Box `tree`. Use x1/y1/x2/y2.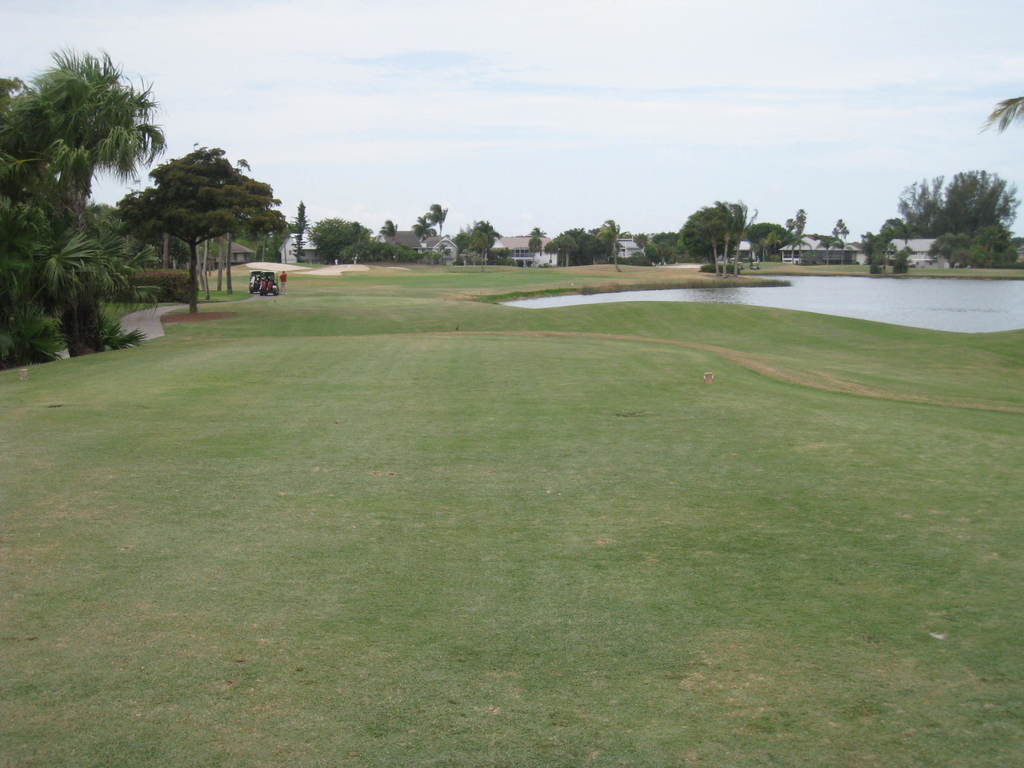
380/216/397/247.
